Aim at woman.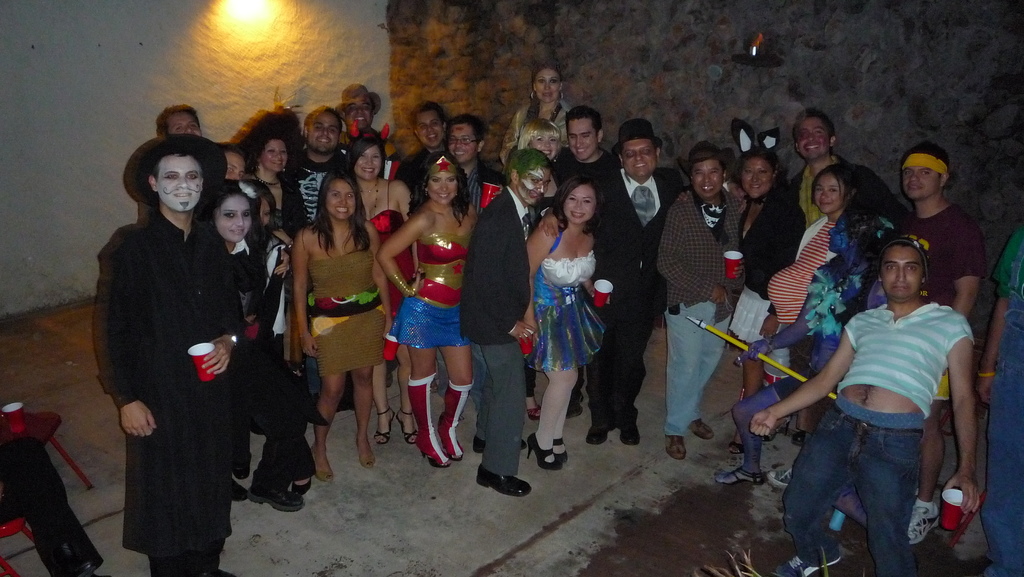
Aimed at [767,161,866,321].
